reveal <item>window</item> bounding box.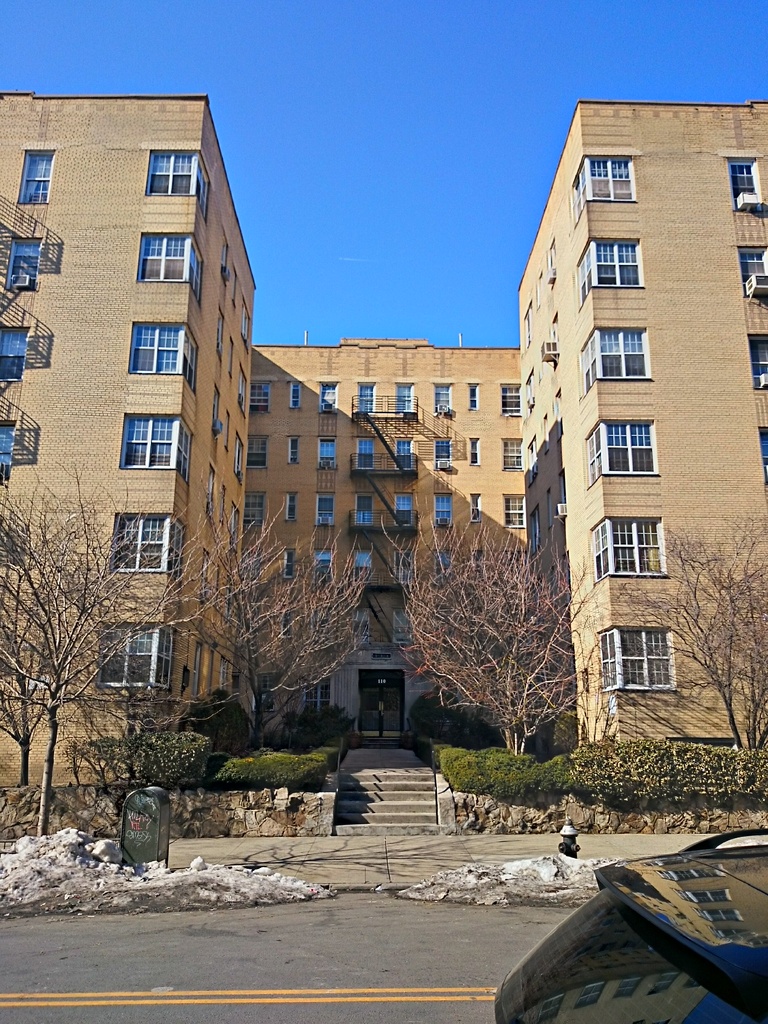
Revealed: 591, 513, 663, 583.
